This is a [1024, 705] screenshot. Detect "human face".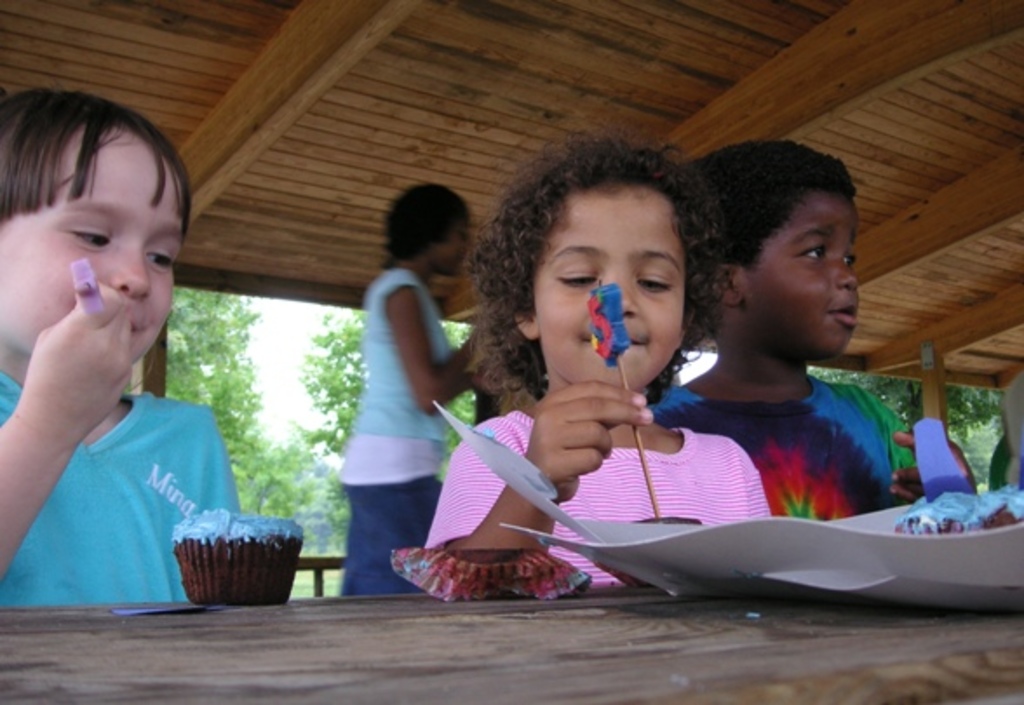
<bbox>0, 124, 186, 376</bbox>.
